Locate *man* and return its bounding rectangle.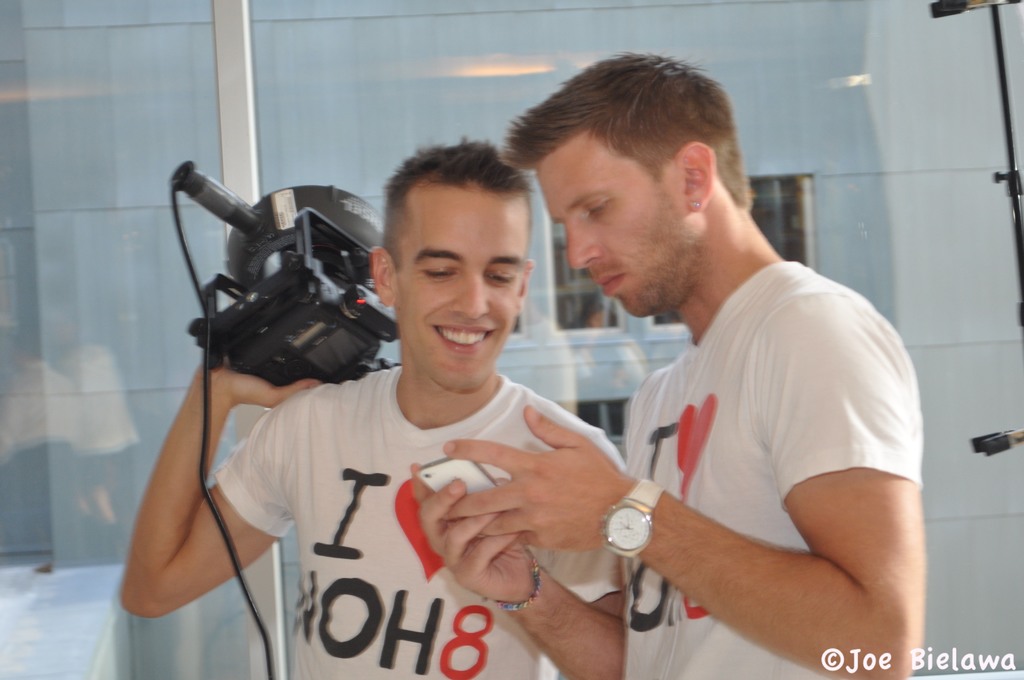
478 81 943 668.
